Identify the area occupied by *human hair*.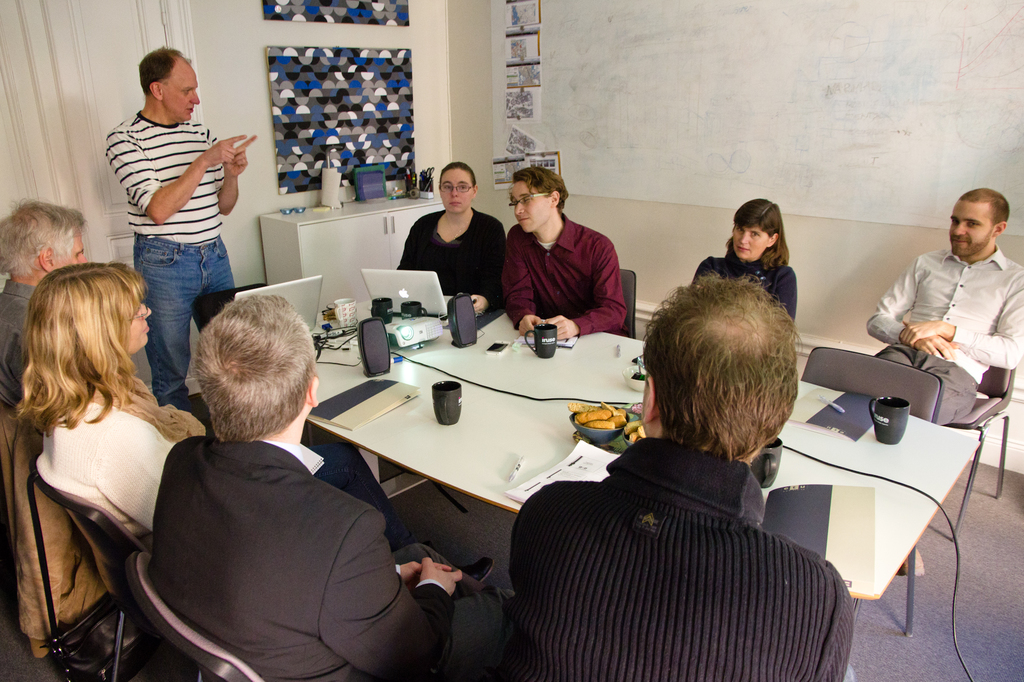
Area: (left=138, top=45, right=189, bottom=97).
